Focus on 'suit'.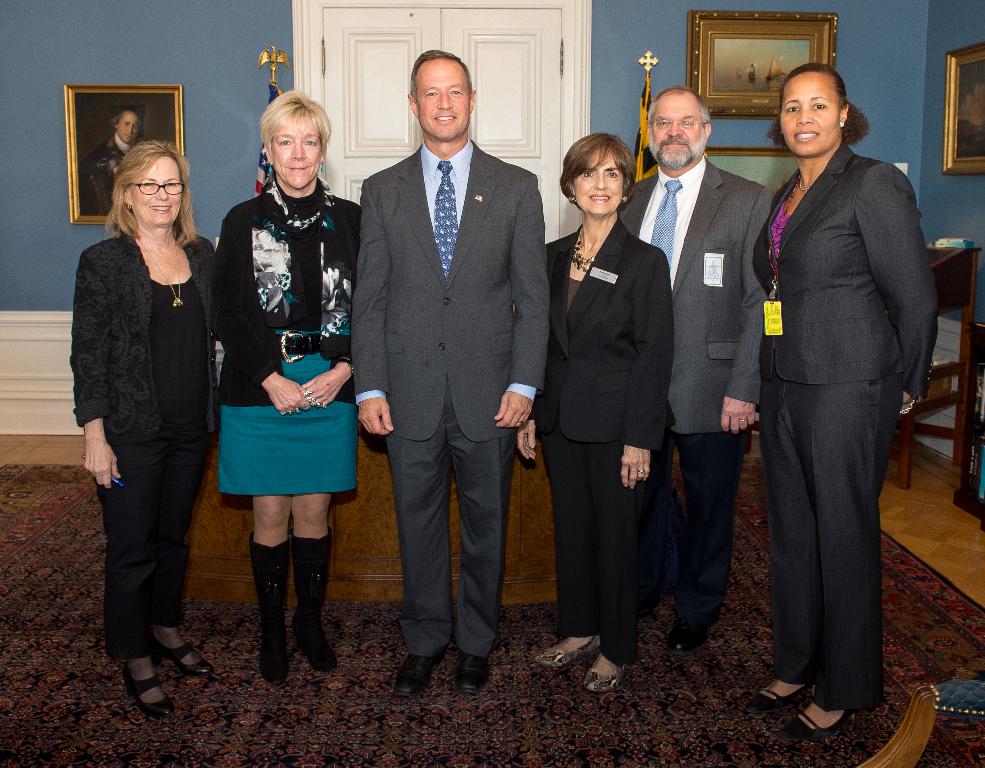
Focused at [left=531, top=219, right=677, bottom=663].
